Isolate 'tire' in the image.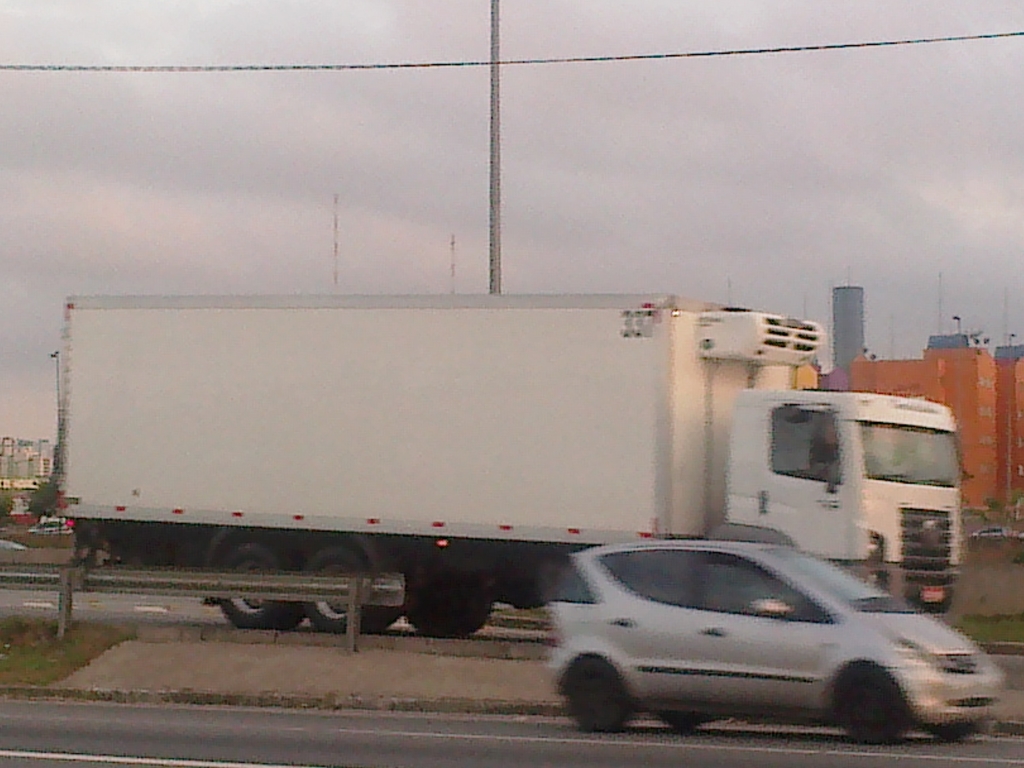
Isolated region: [303,545,369,632].
